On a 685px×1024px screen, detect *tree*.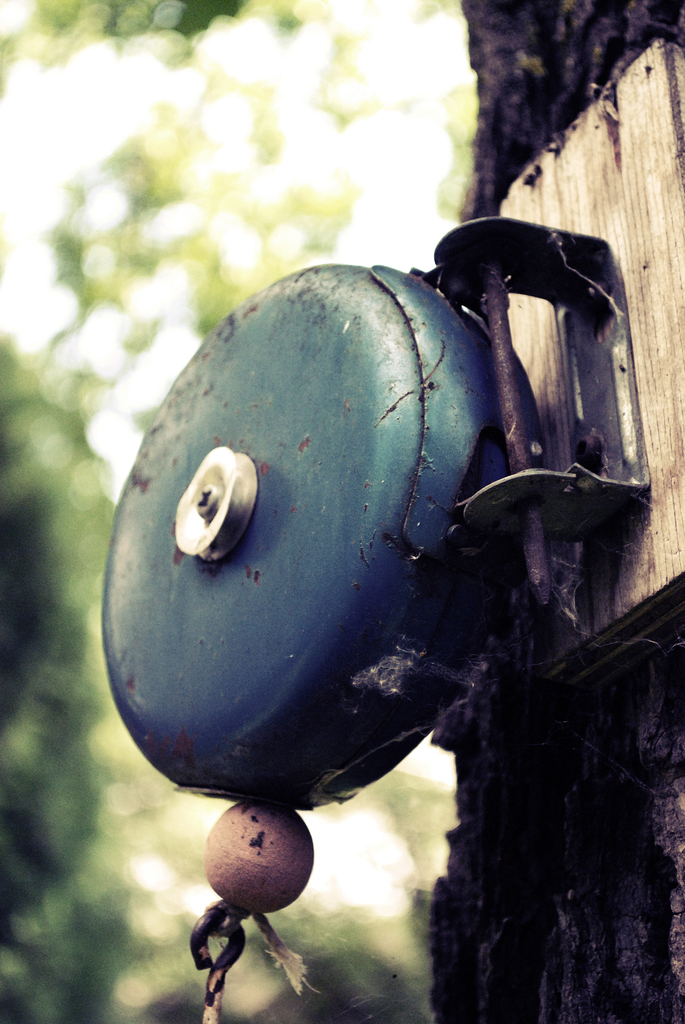
rect(0, 0, 684, 1020).
